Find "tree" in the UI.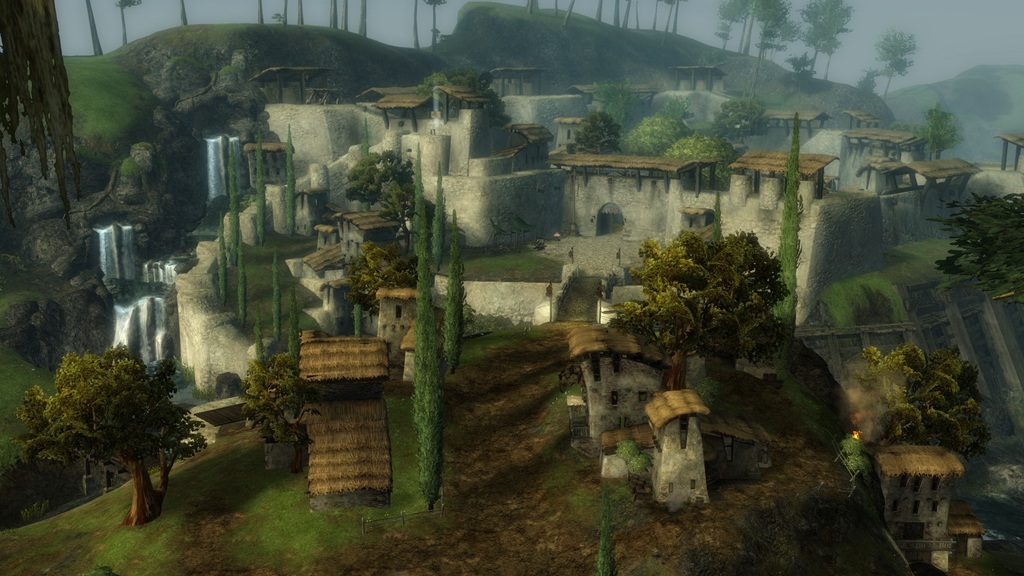
UI element at x1=660, y1=125, x2=733, y2=188.
